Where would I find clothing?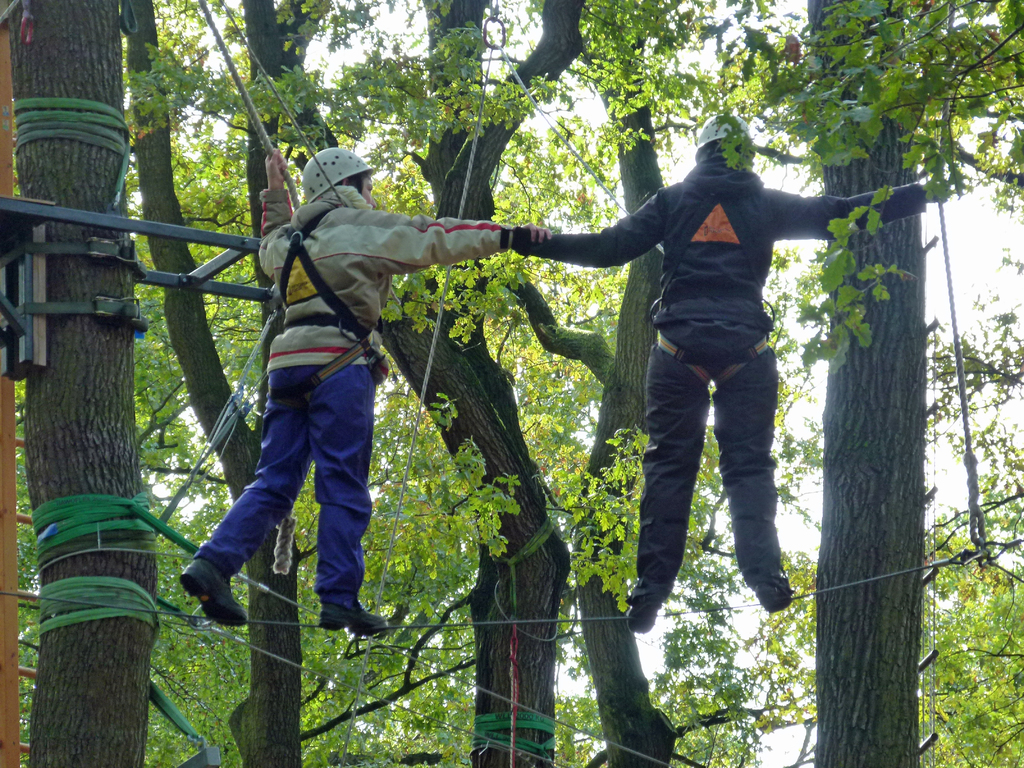
At 500:141:937:618.
